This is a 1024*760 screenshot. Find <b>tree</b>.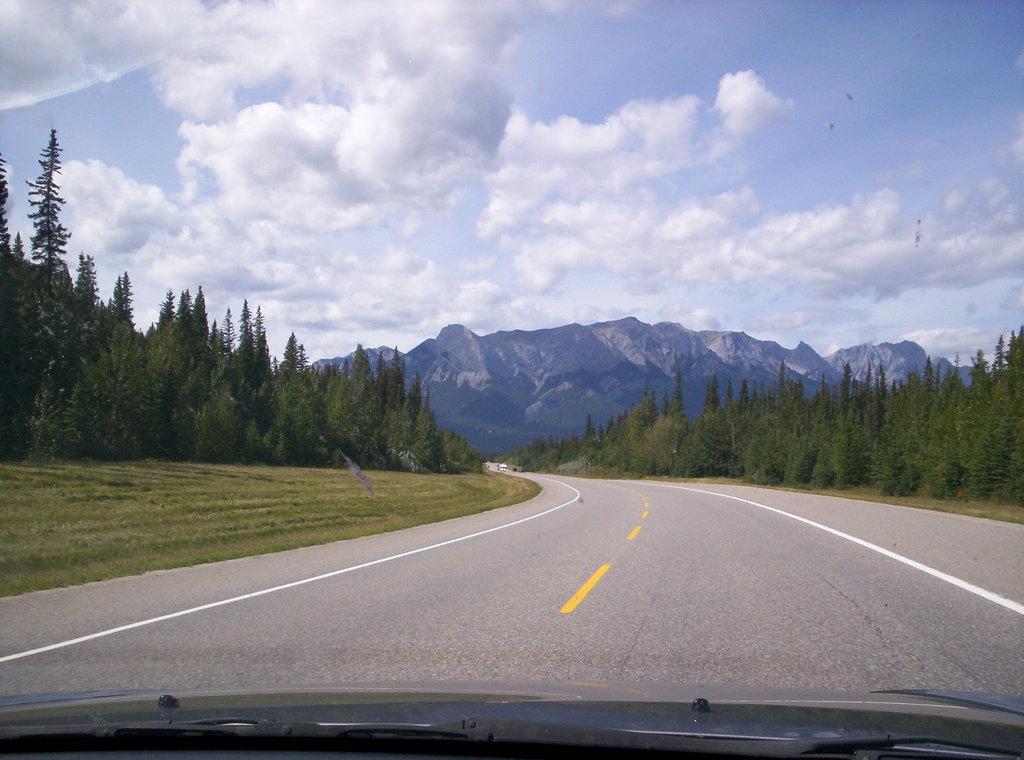
Bounding box: left=232, top=300, right=273, bottom=465.
